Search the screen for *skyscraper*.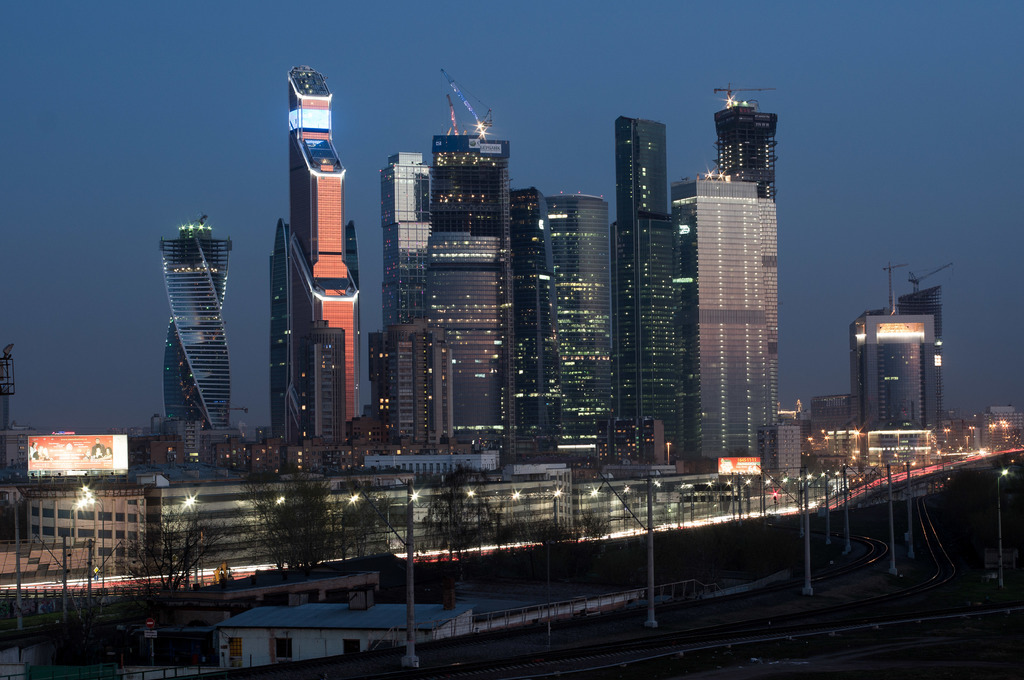
Found at 520 189 610 459.
